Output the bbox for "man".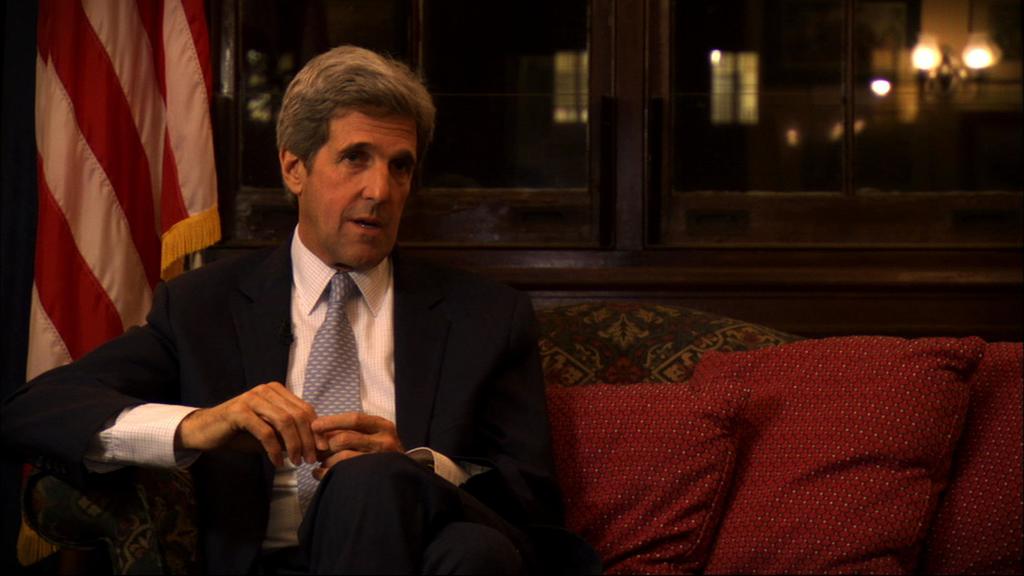
[17, 42, 582, 575].
